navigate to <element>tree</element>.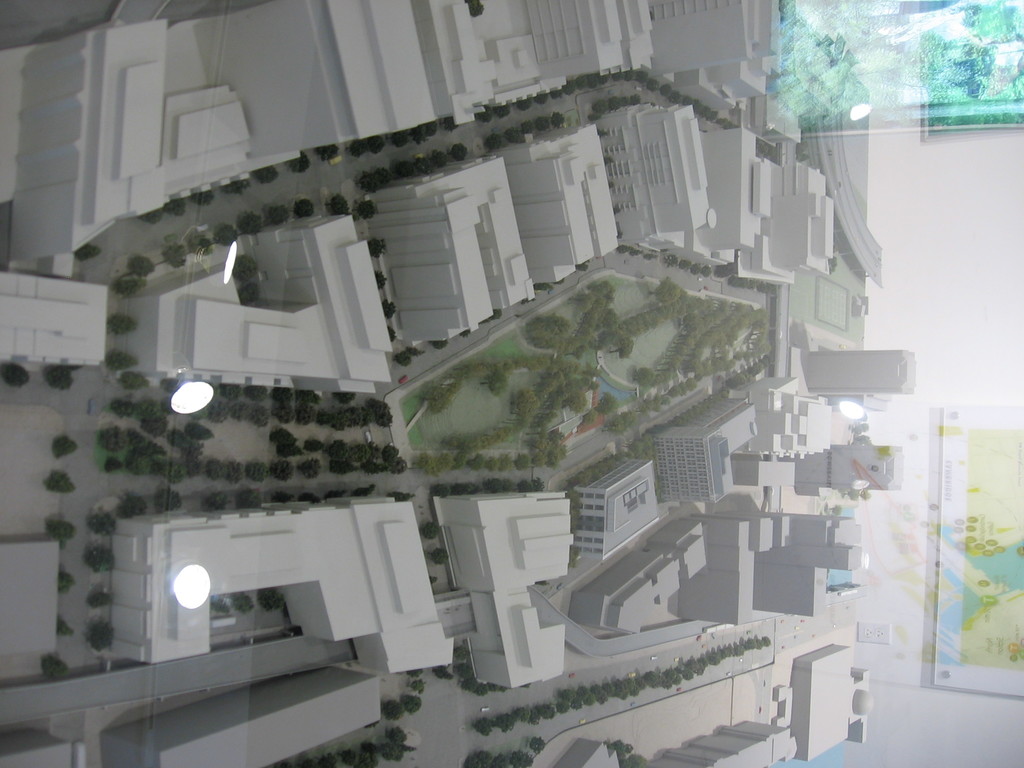
Navigation target: crop(86, 585, 114, 609).
